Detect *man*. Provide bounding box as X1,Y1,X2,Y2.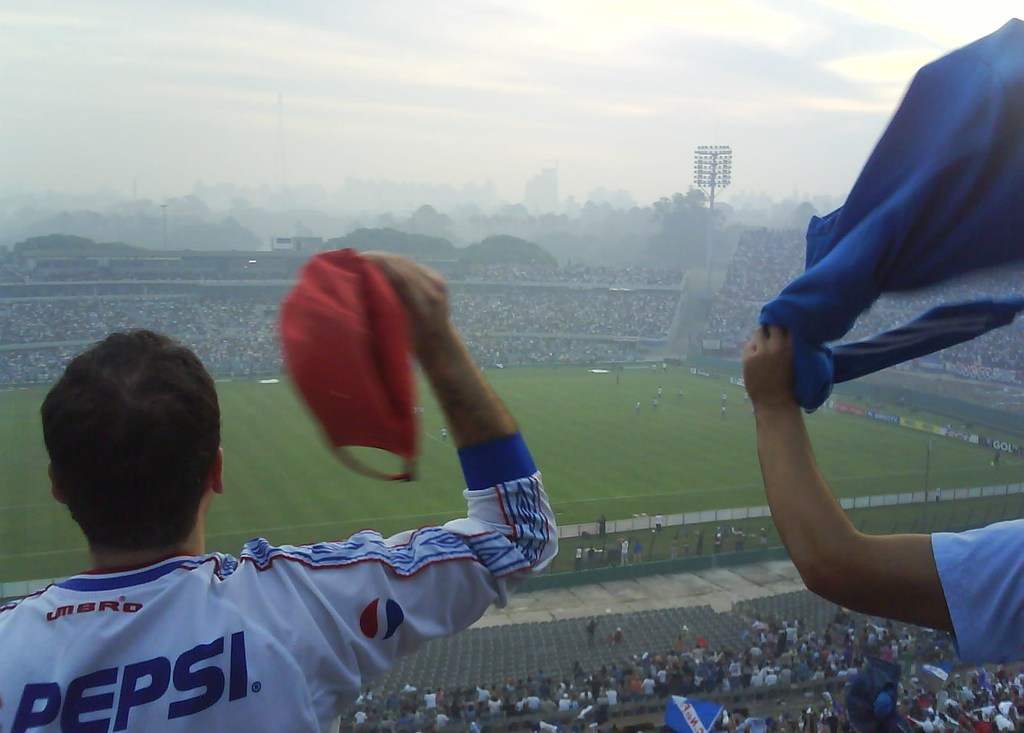
58,277,532,695.
